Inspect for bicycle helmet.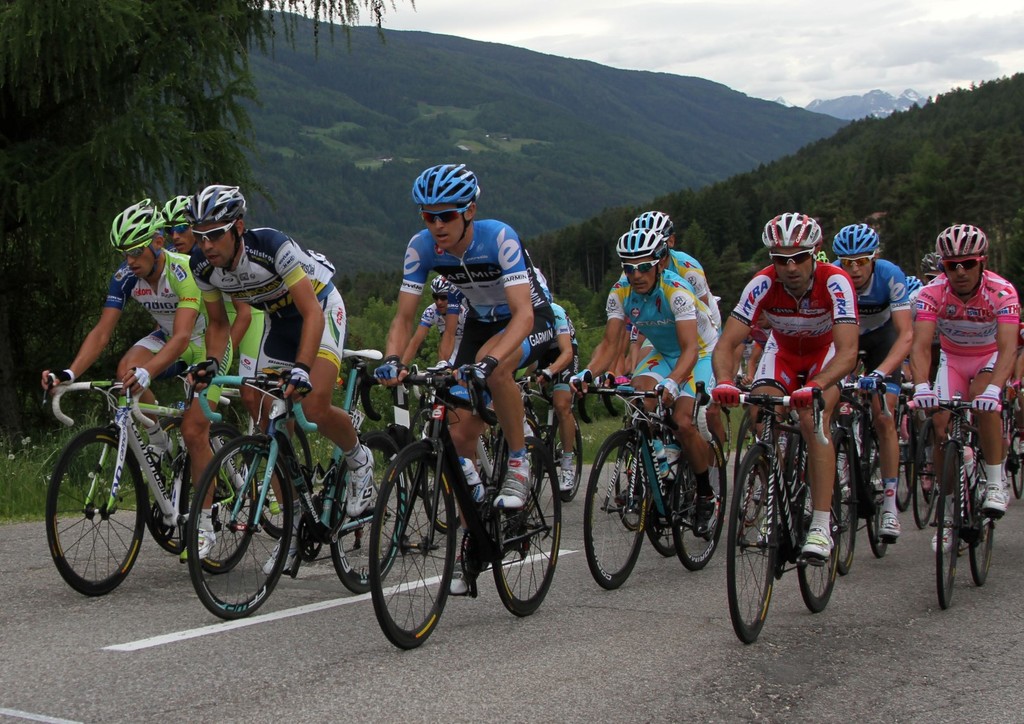
Inspection: bbox=[424, 268, 450, 304].
